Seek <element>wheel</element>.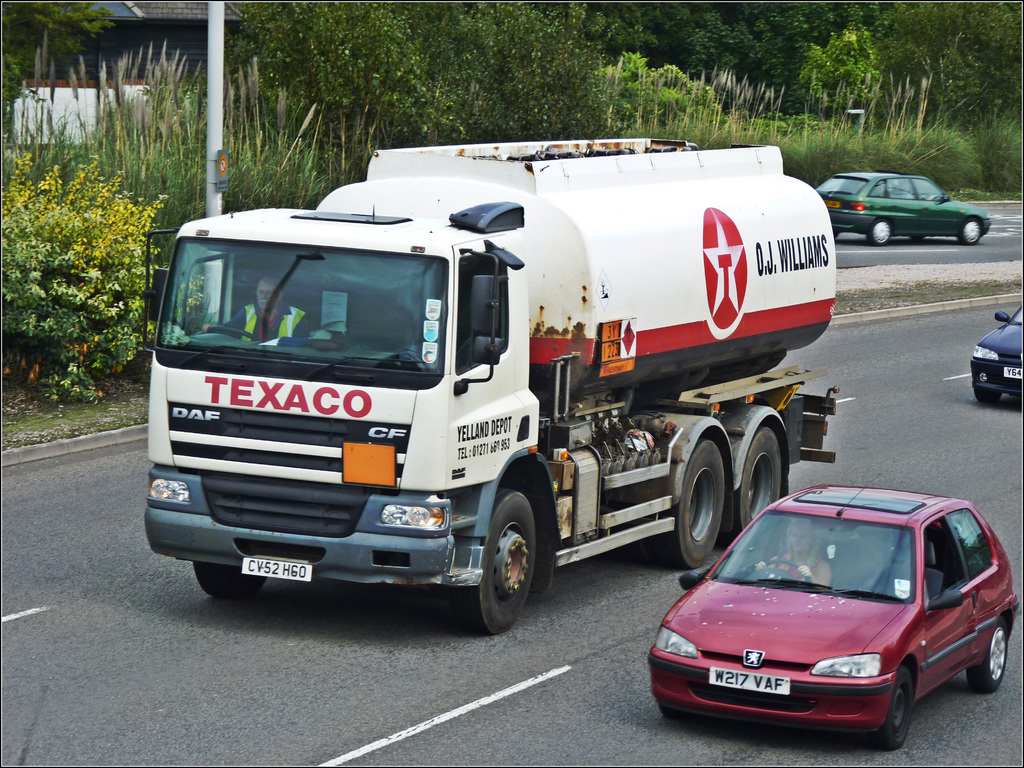
box=[868, 223, 895, 246].
